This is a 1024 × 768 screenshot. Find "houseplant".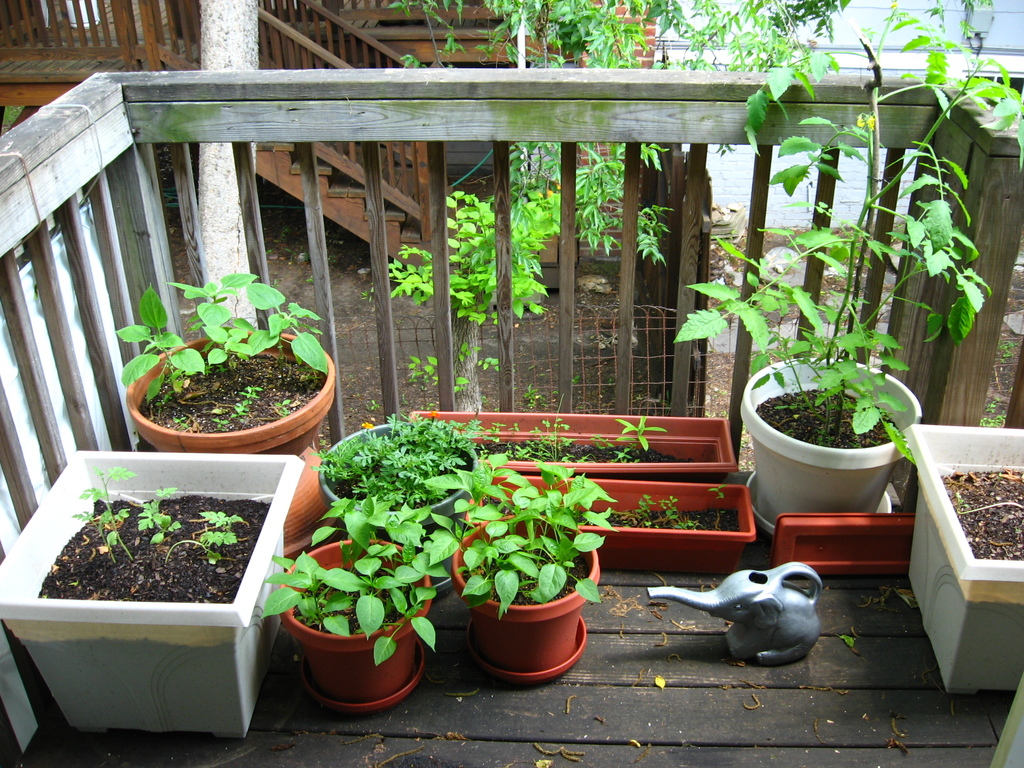
Bounding box: bbox=[314, 413, 488, 563].
